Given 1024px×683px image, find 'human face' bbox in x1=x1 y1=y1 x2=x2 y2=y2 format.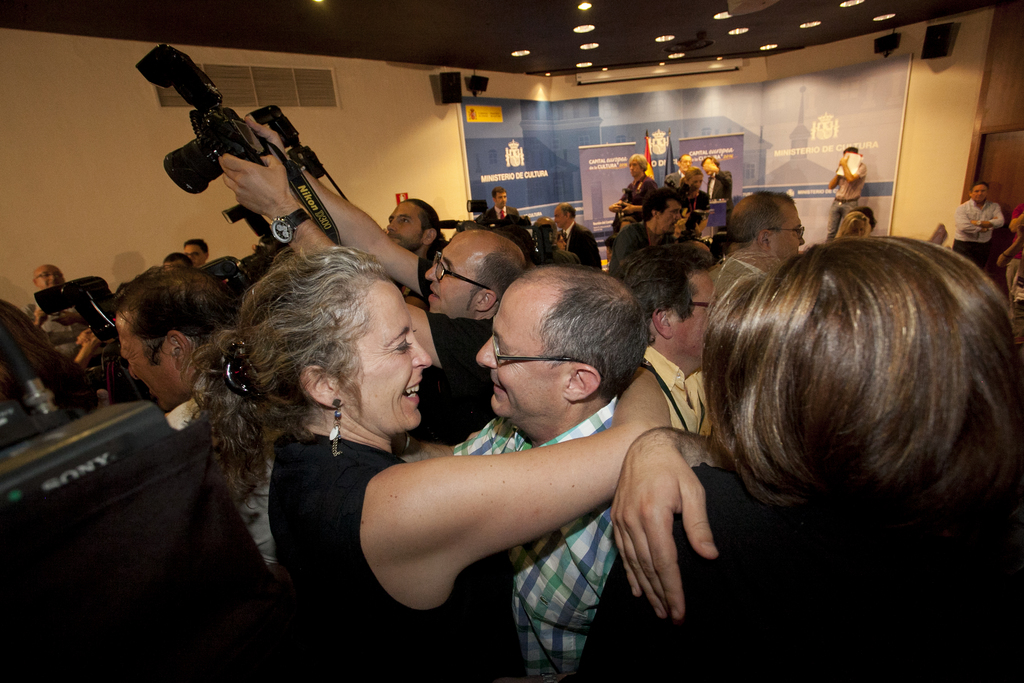
x1=626 y1=160 x2=644 y2=176.
